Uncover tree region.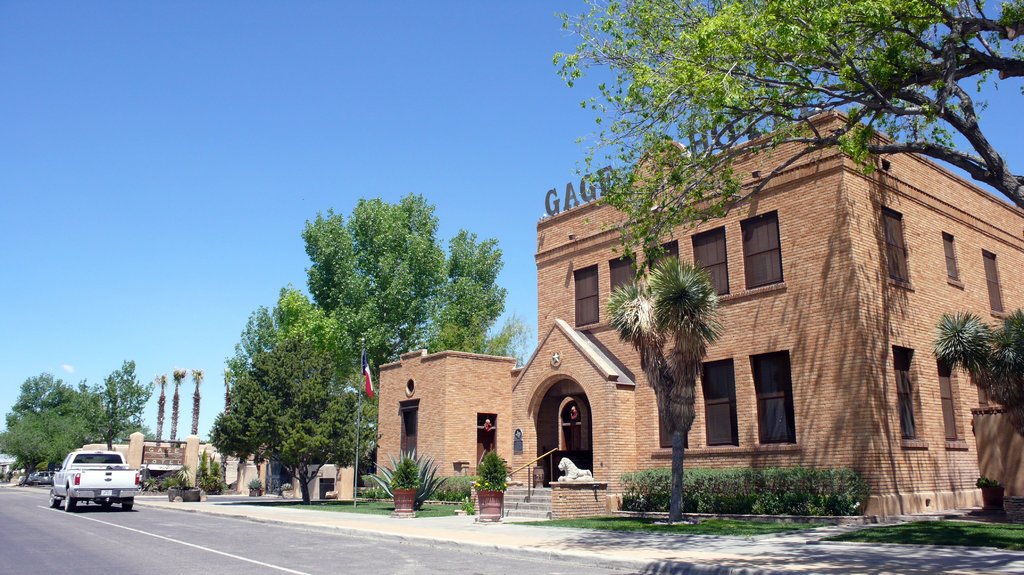
Uncovered: <region>552, 0, 1023, 288</region>.
